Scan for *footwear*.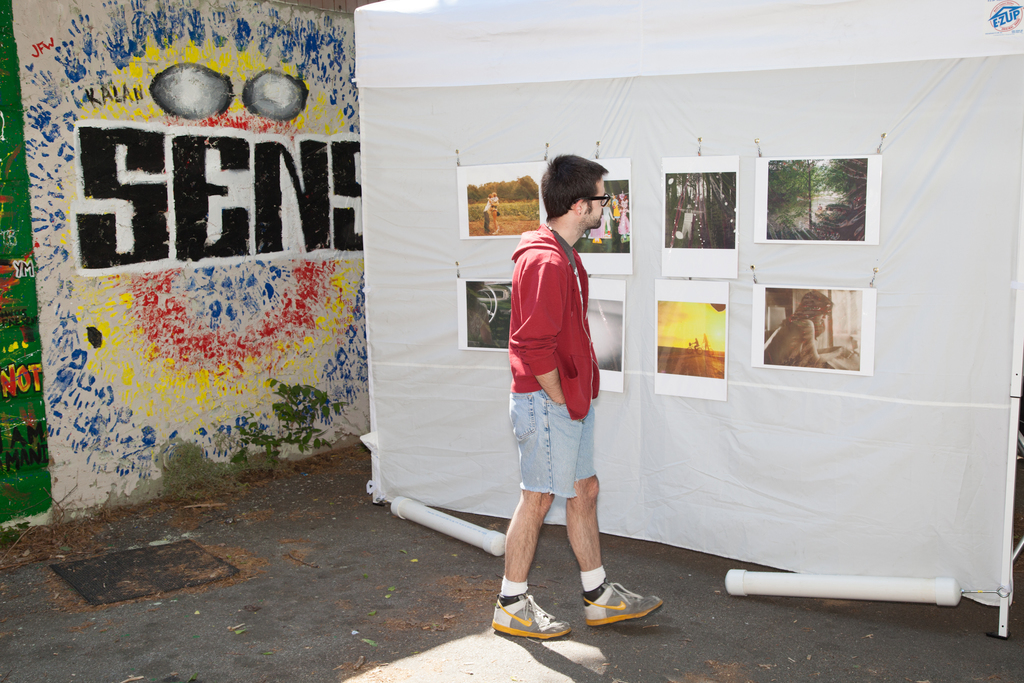
Scan result: [575, 580, 657, 623].
